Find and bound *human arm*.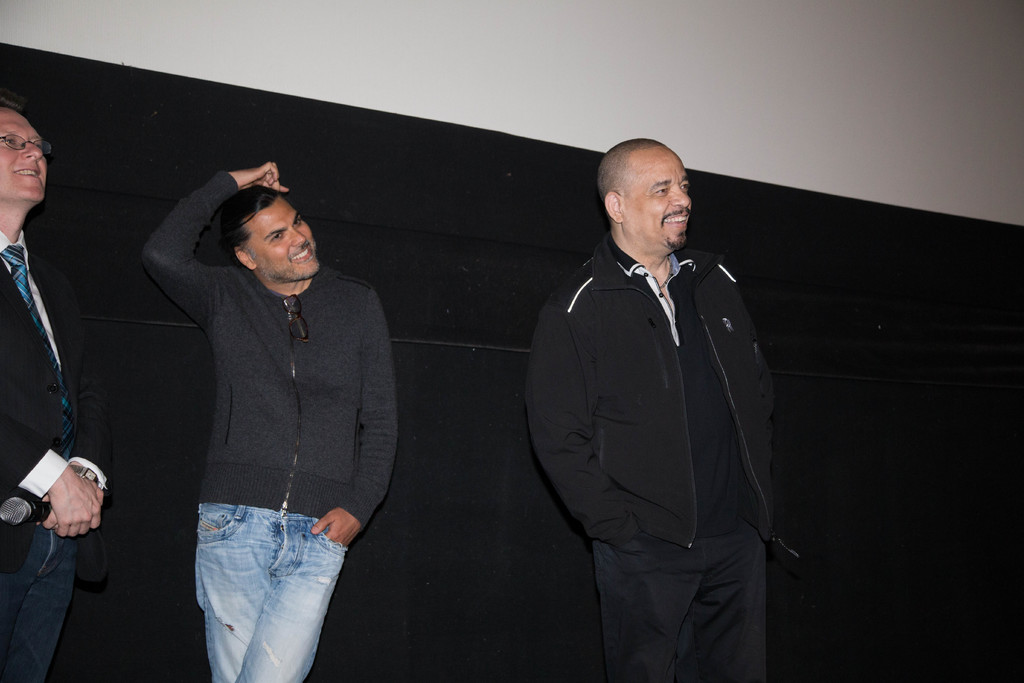
Bound: box=[303, 294, 400, 548].
